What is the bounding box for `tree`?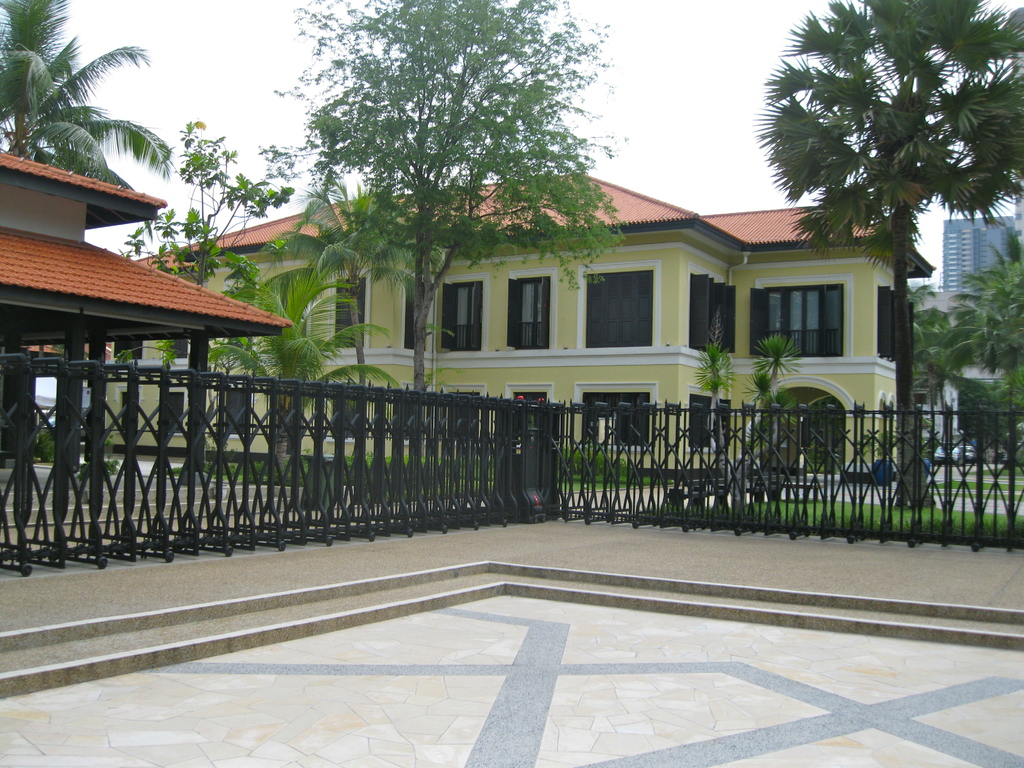
[x1=264, y1=10, x2=606, y2=413].
